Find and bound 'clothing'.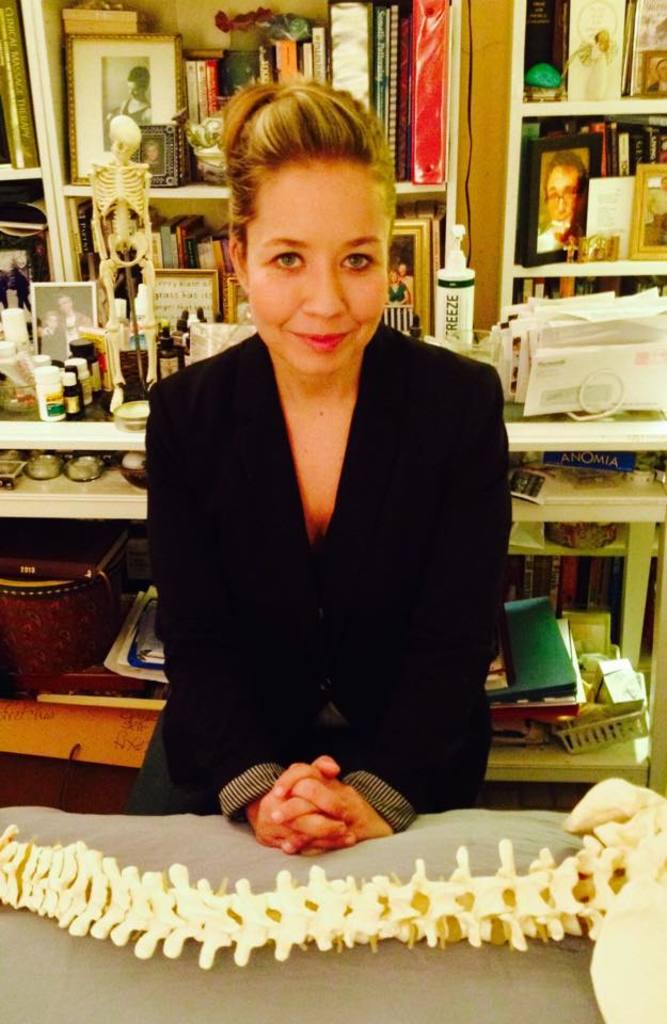
Bound: 592/42/620/100.
